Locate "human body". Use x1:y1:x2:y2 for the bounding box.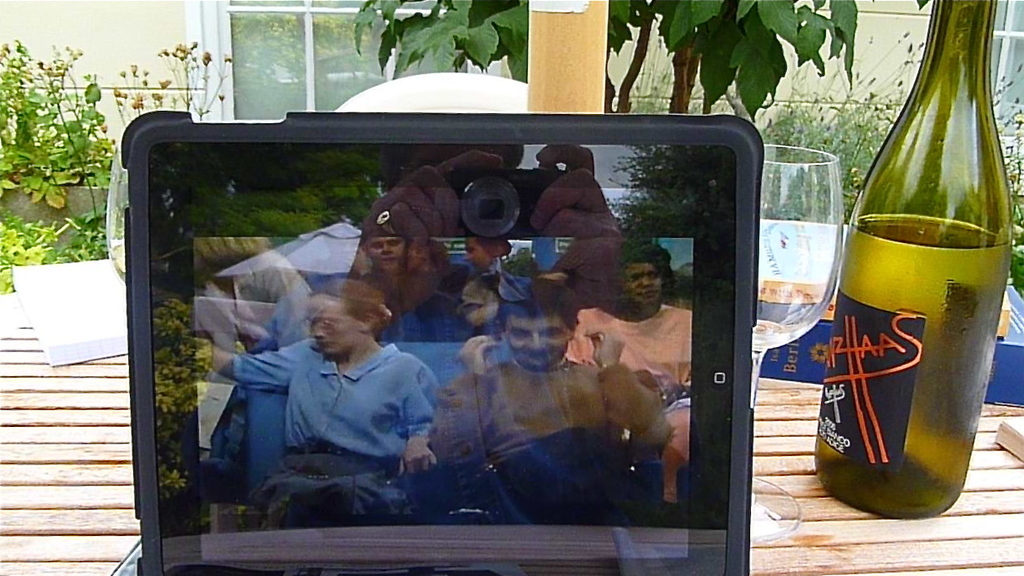
451:234:509:321.
